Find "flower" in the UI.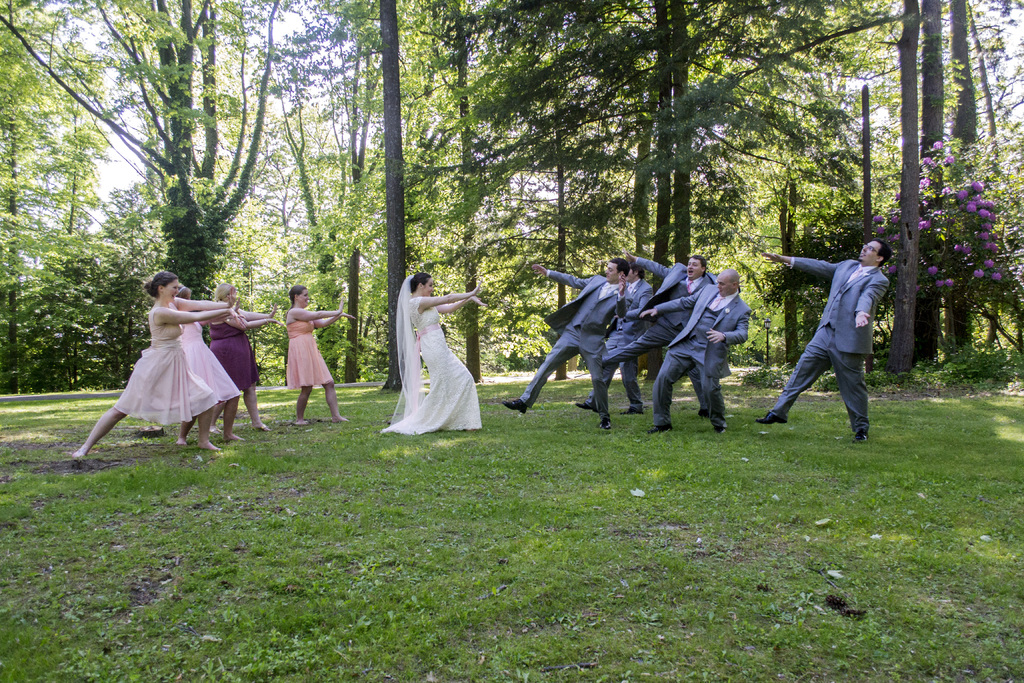
UI element at 920,181,936,194.
